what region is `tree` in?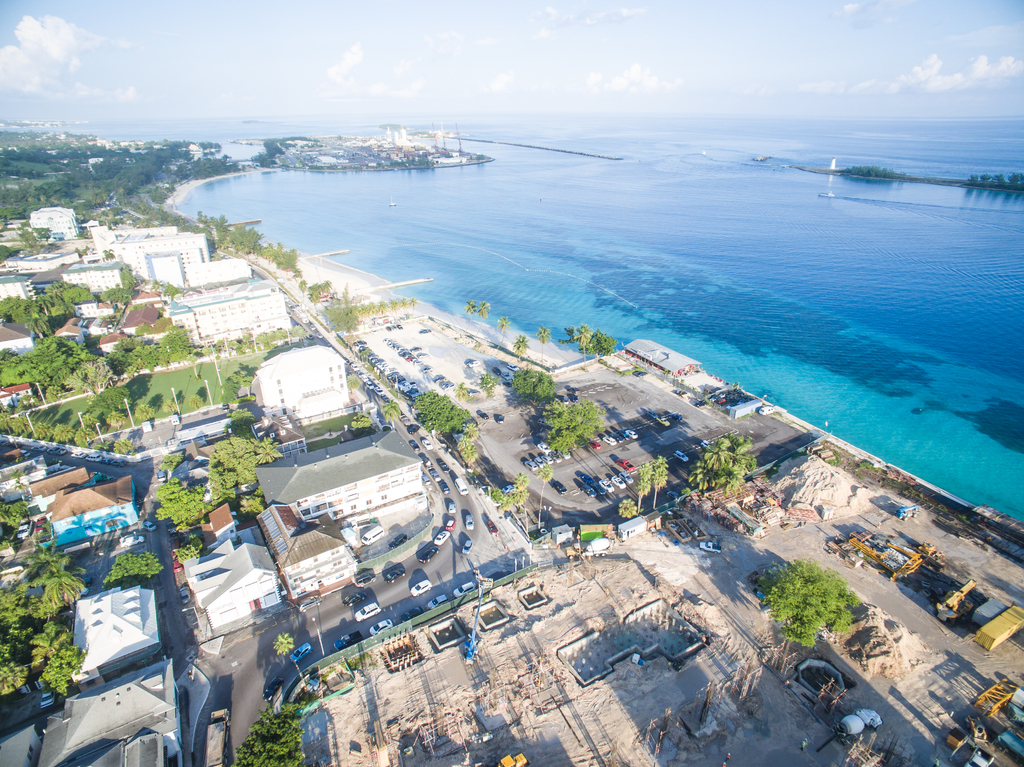
x1=35, y1=649, x2=76, y2=705.
